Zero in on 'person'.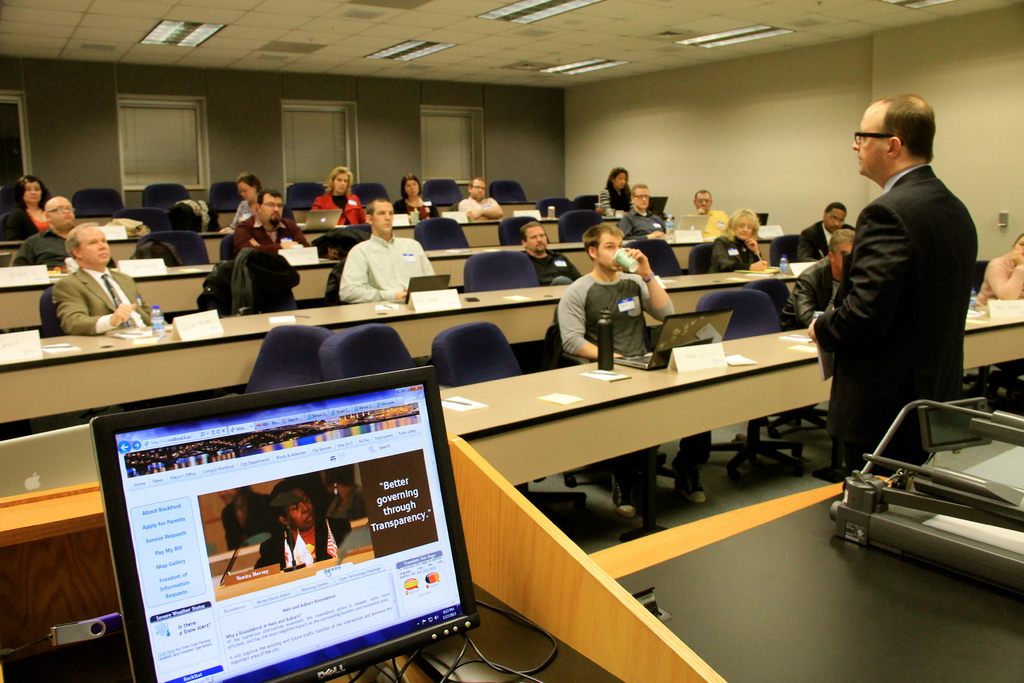
Zeroed in: <region>797, 199, 856, 258</region>.
